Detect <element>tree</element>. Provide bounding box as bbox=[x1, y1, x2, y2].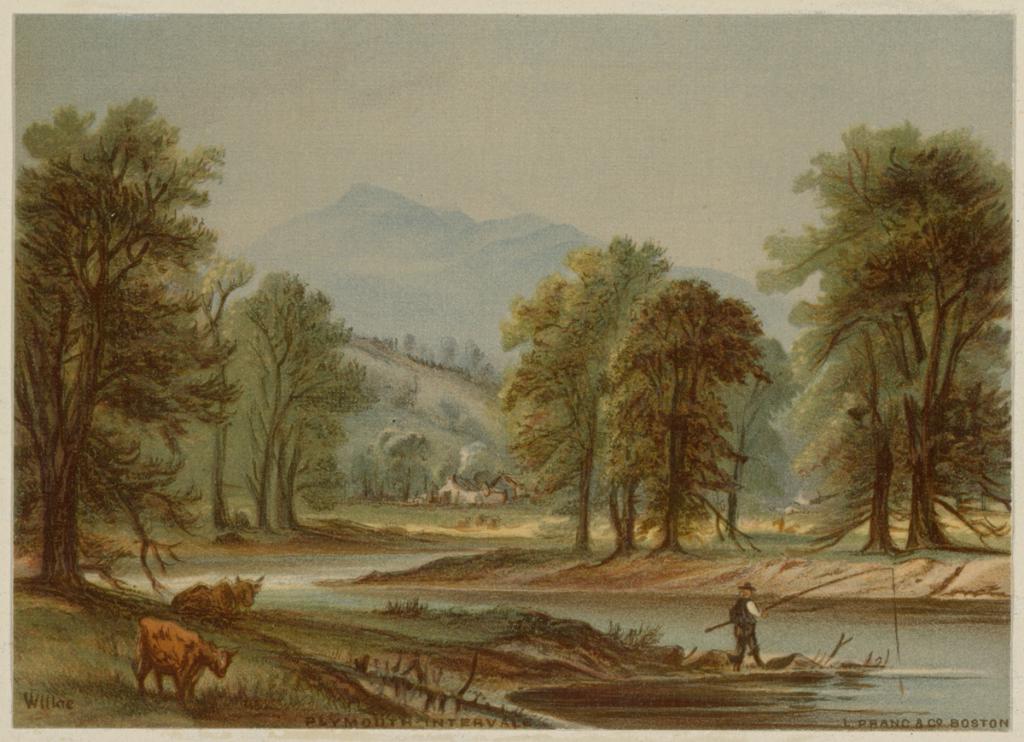
bbox=[711, 337, 802, 566].
